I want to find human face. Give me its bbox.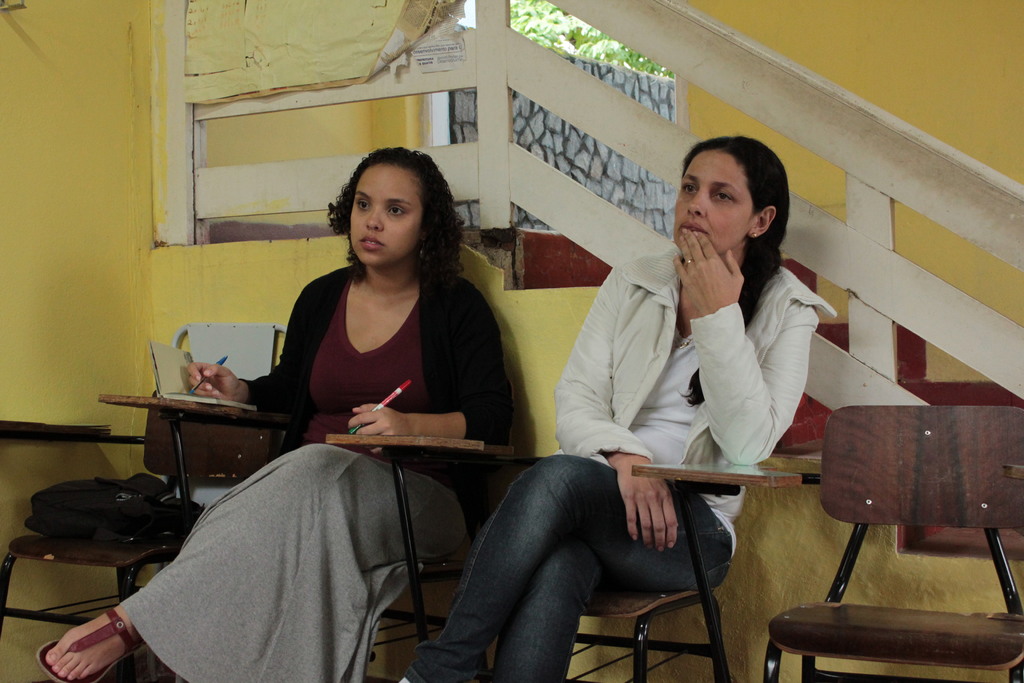
<region>340, 159, 422, 265</region>.
